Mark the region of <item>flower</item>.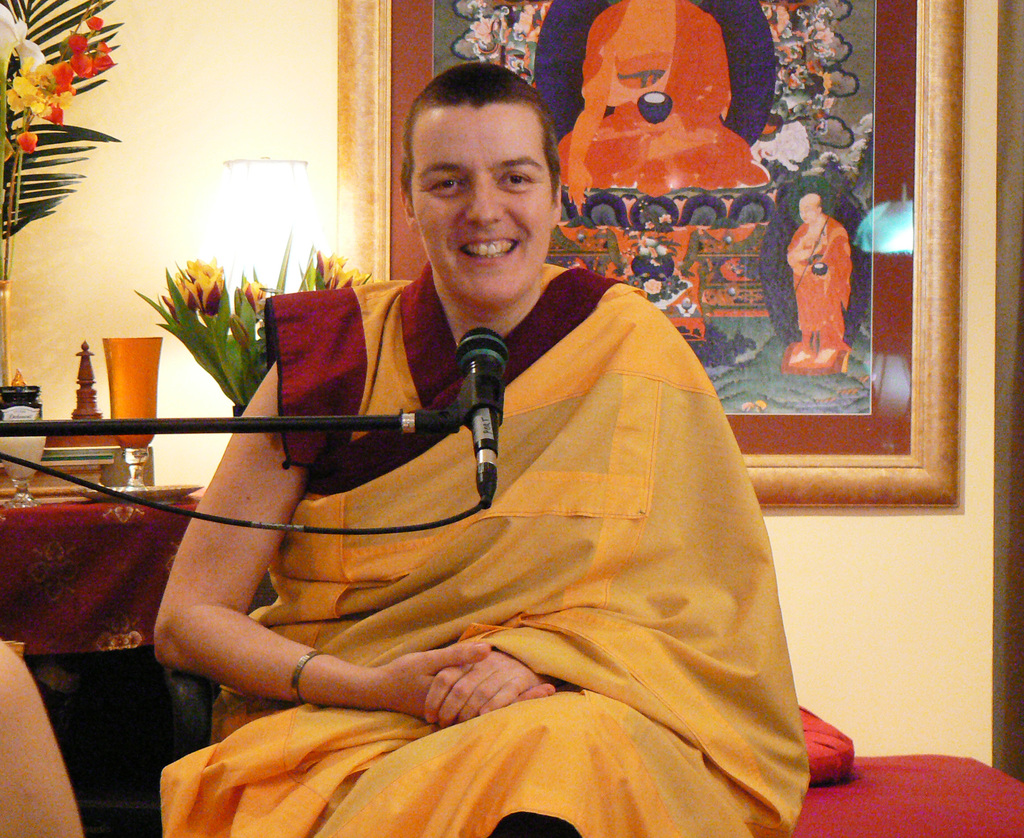
Region: bbox(472, 15, 497, 43).
